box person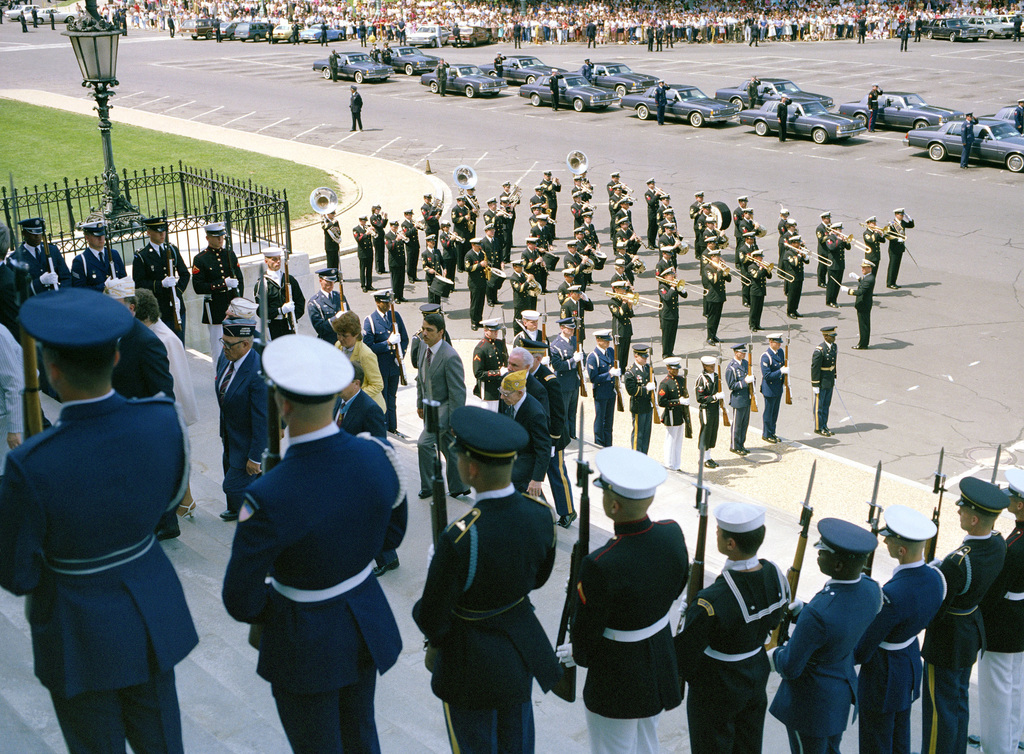
{"left": 966, "top": 469, "right": 1023, "bottom": 753}
